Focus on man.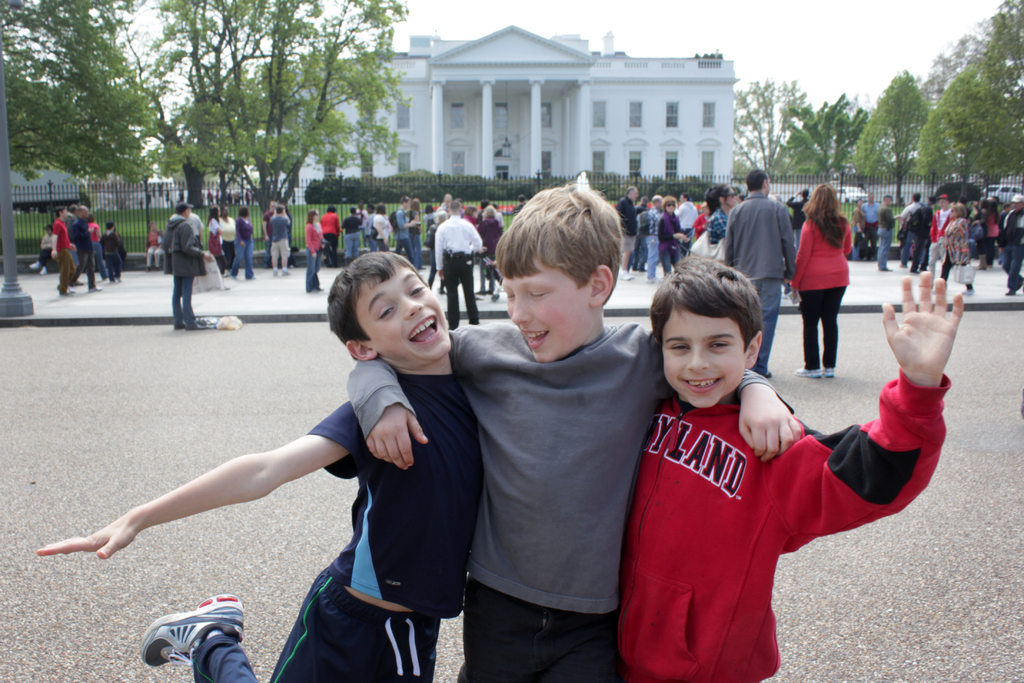
Focused at rect(874, 197, 890, 273).
